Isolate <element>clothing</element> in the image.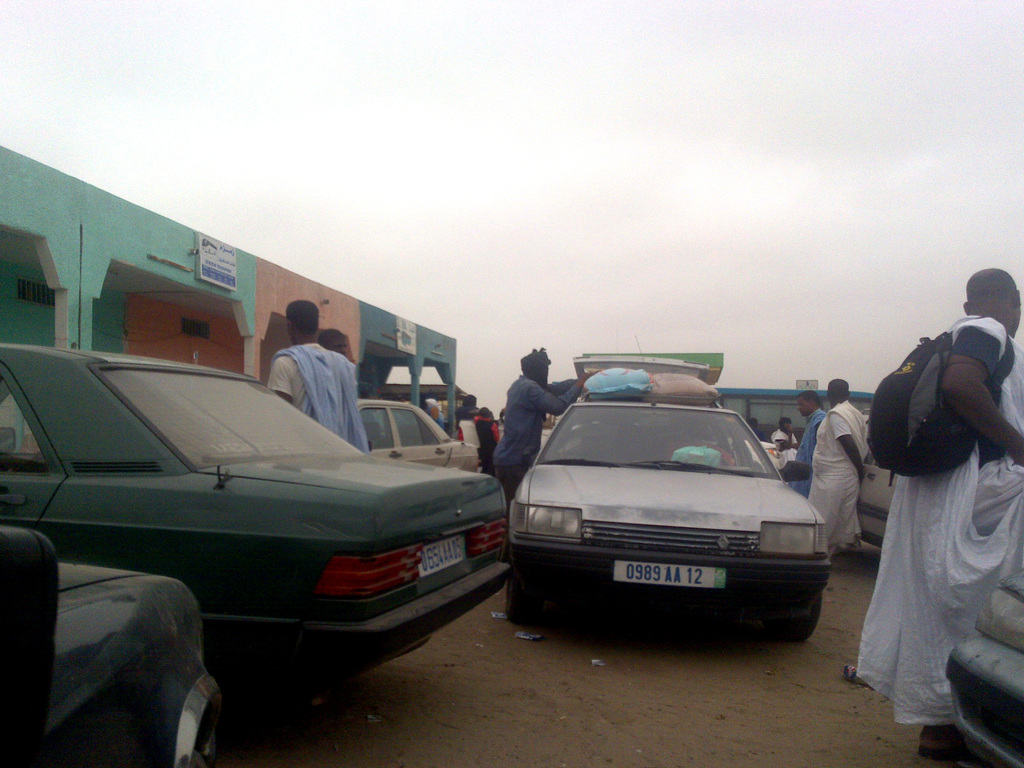
Isolated region: left=790, top=412, right=824, bottom=502.
